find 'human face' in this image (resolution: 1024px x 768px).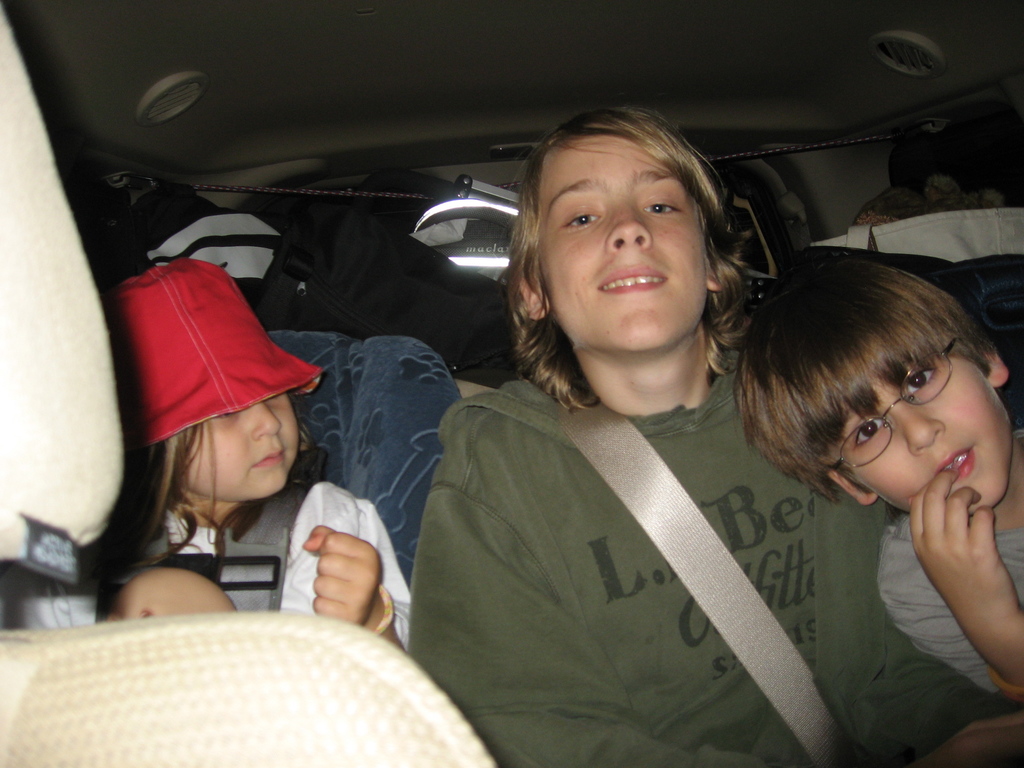
select_region(829, 352, 1013, 517).
